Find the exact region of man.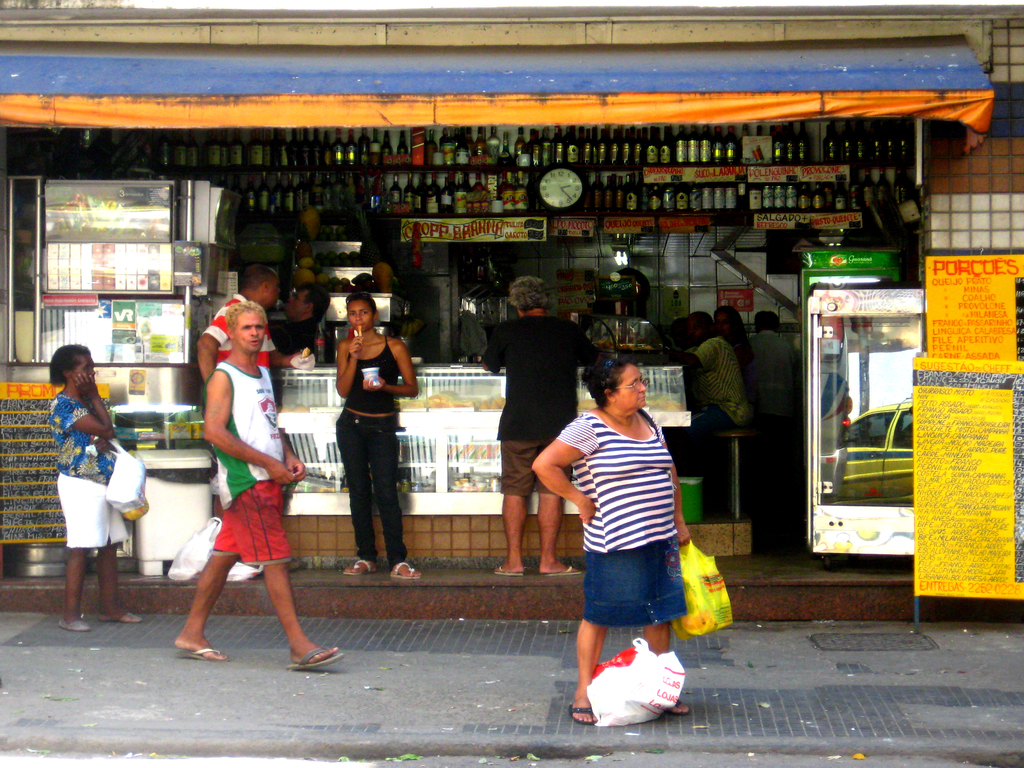
Exact region: {"x1": 751, "y1": 307, "x2": 808, "y2": 428}.
